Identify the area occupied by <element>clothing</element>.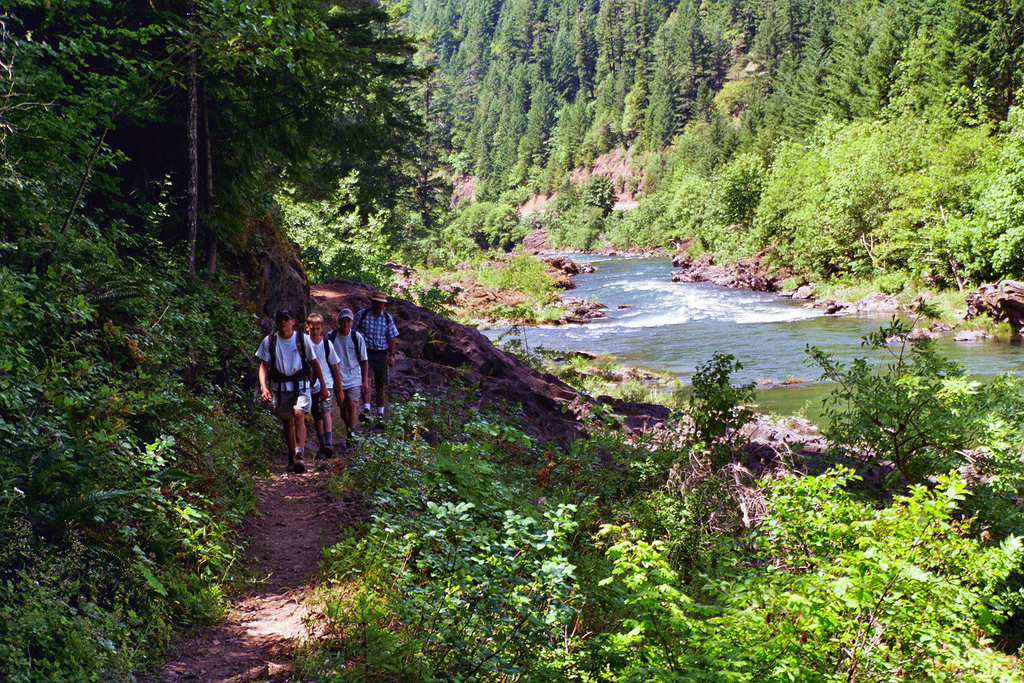
Area: {"x1": 354, "y1": 312, "x2": 399, "y2": 408}.
